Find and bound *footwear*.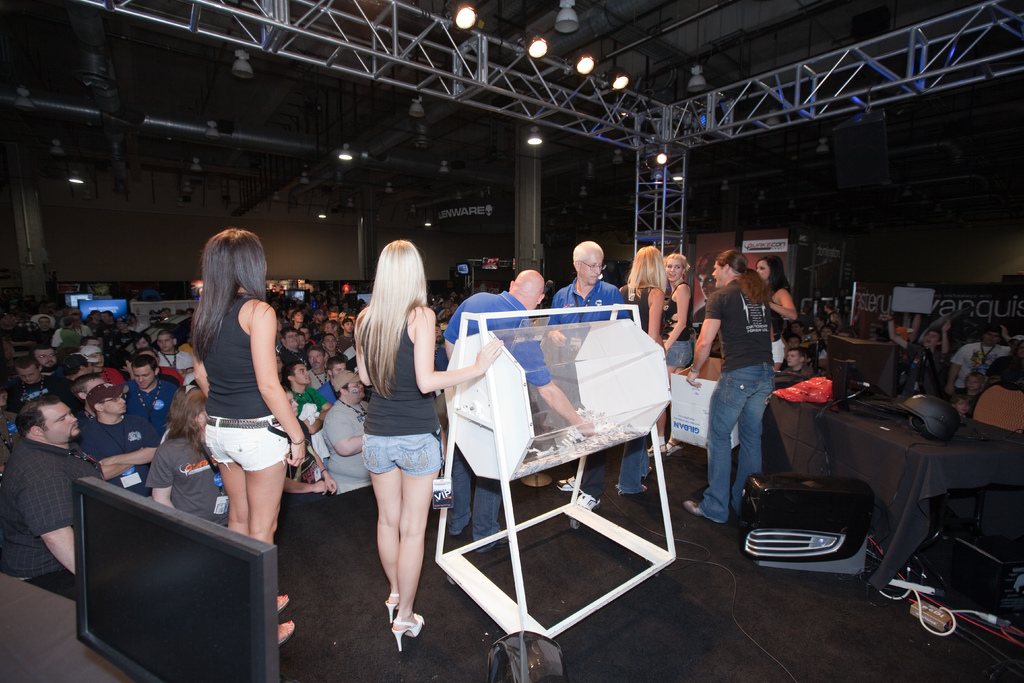
Bound: l=280, t=618, r=296, b=644.
